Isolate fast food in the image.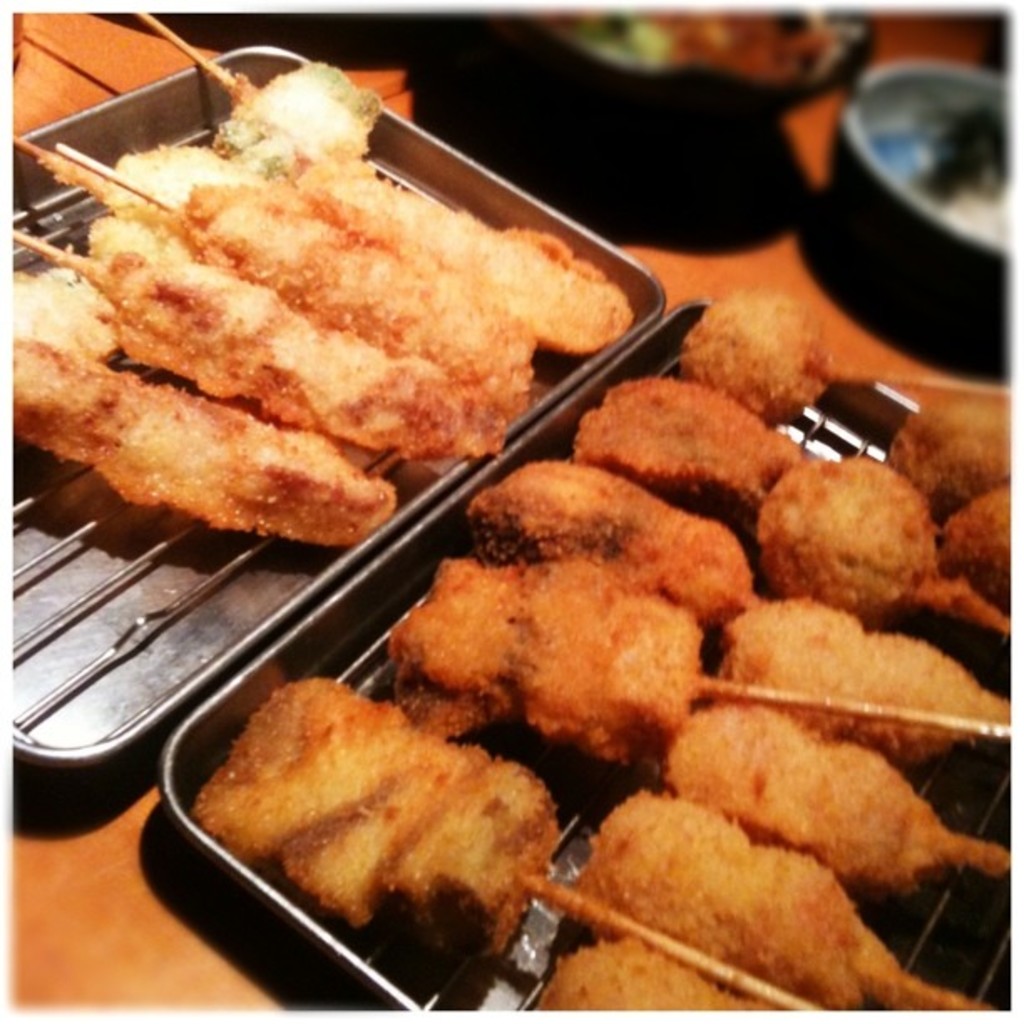
Isolated region: (left=47, top=223, right=524, bottom=468).
